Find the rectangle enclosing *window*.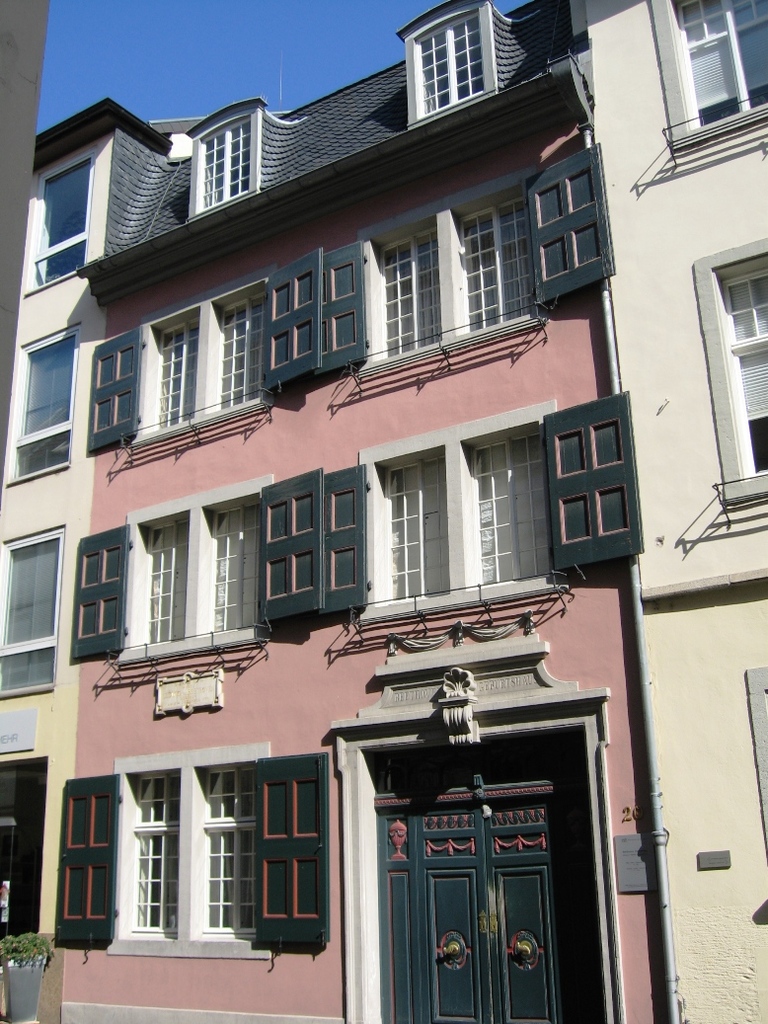
pyautogui.locateOnScreen(18, 154, 96, 288).
